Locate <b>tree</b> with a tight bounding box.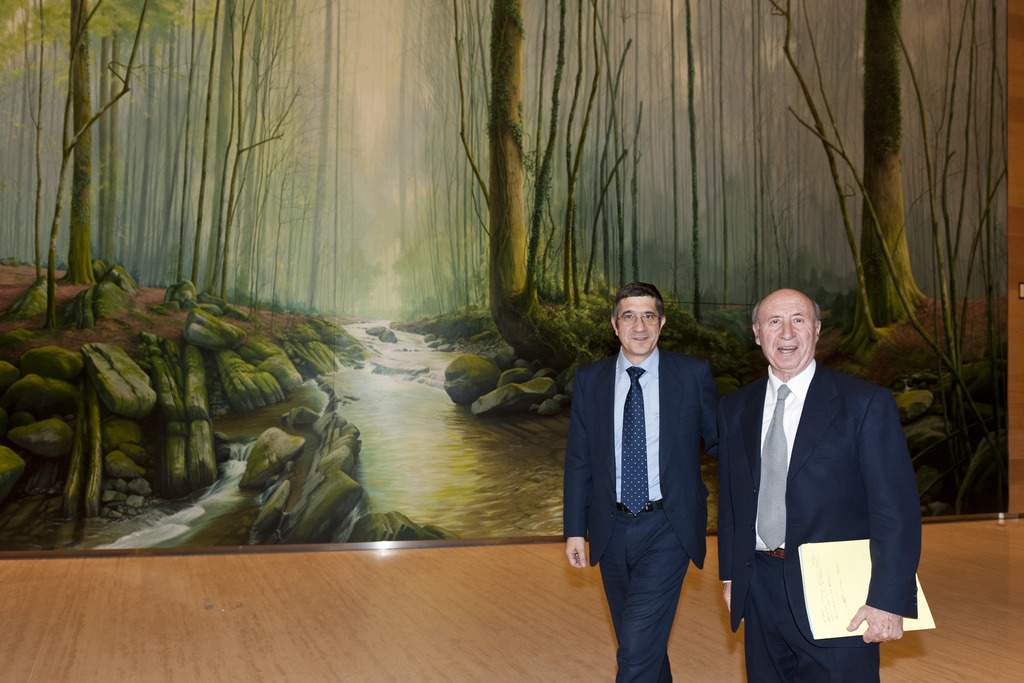
box(483, 0, 588, 381).
